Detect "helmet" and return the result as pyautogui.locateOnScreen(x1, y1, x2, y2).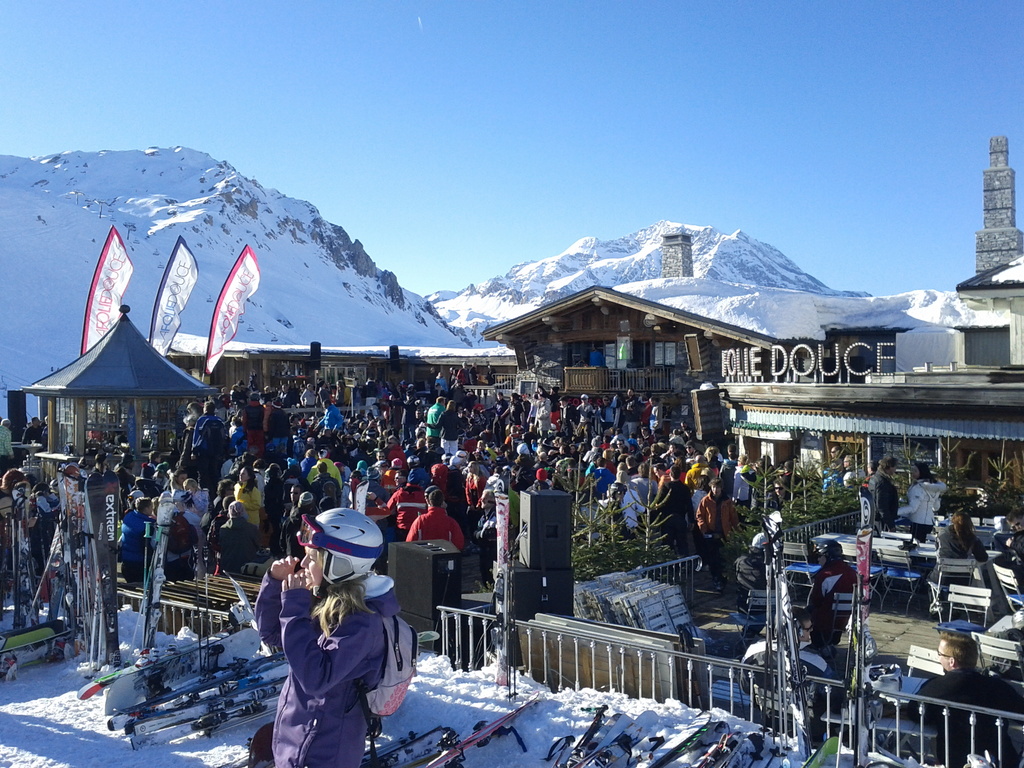
pyautogui.locateOnScreen(296, 504, 383, 595).
